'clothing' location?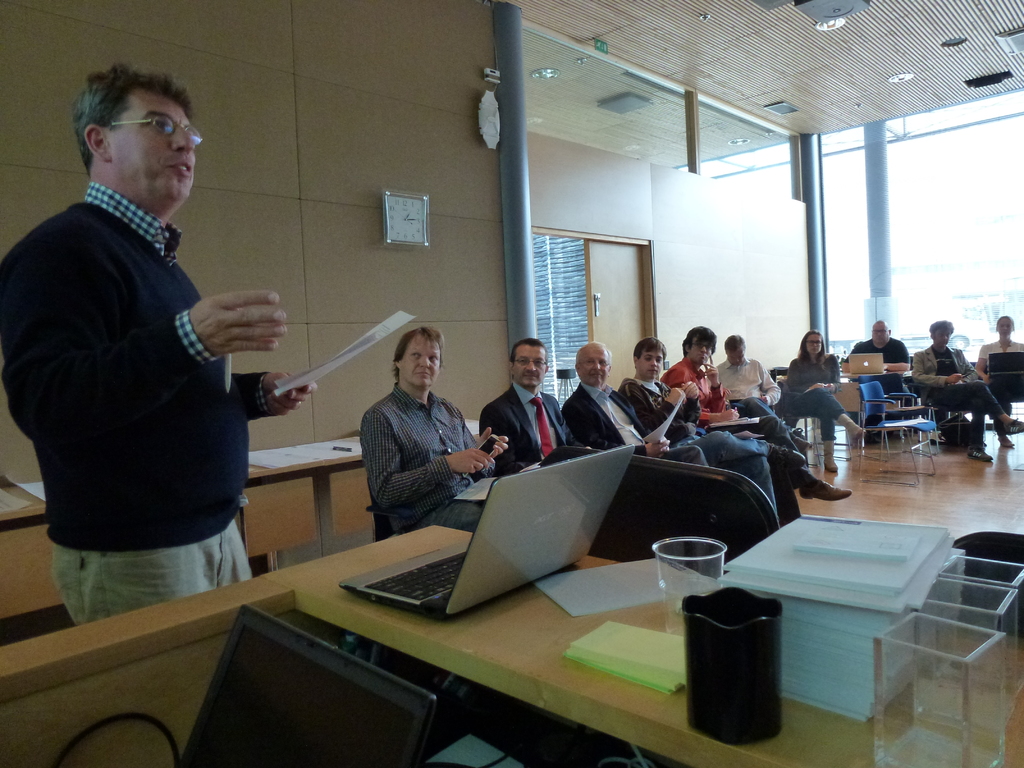
box(906, 342, 1004, 451)
